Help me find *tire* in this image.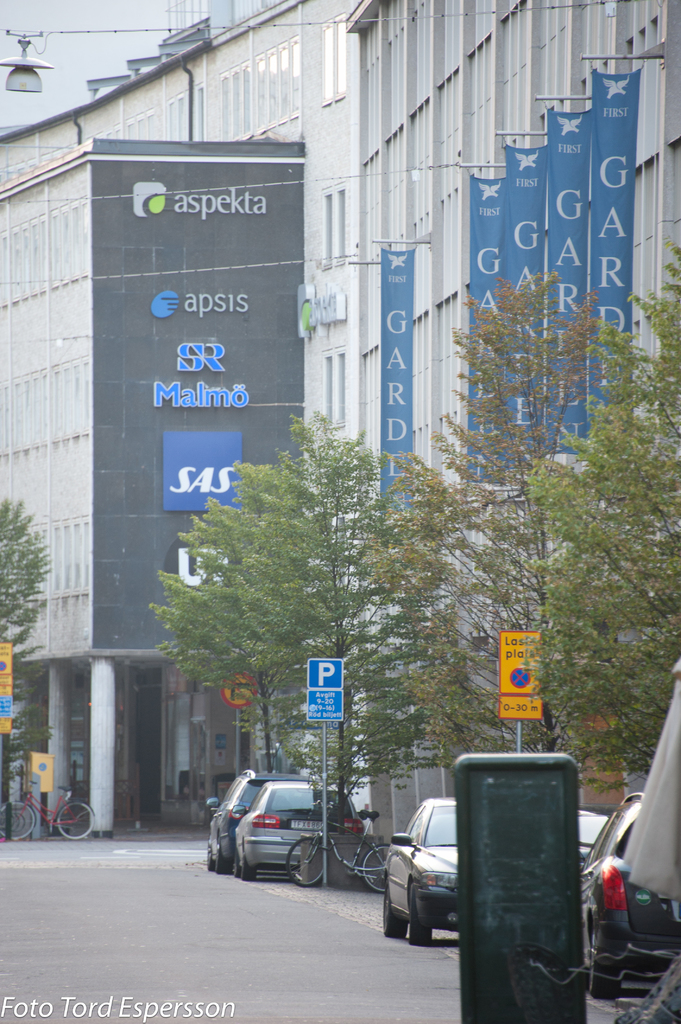
Found it: (x1=364, y1=844, x2=390, y2=891).
